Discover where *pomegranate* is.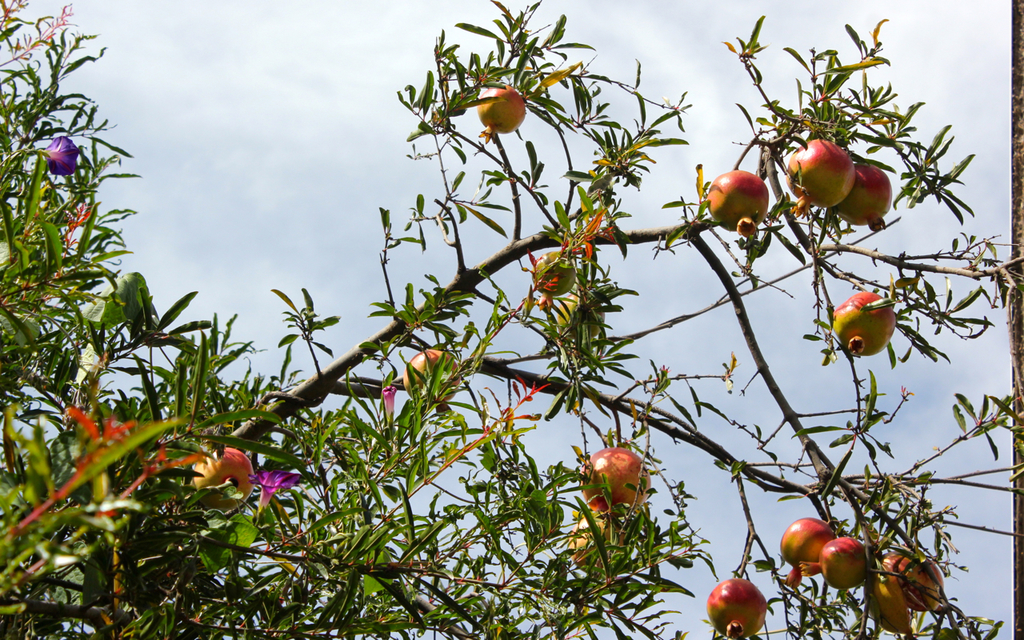
Discovered at (left=838, top=160, right=898, bottom=230).
